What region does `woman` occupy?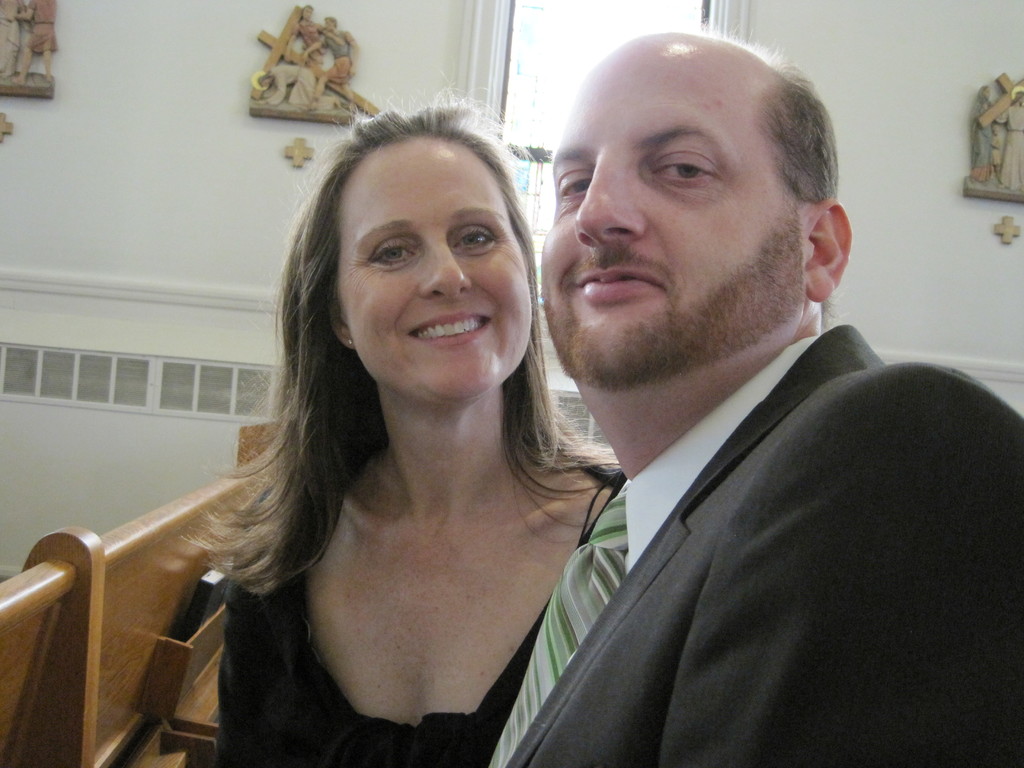
rect(123, 108, 601, 767).
